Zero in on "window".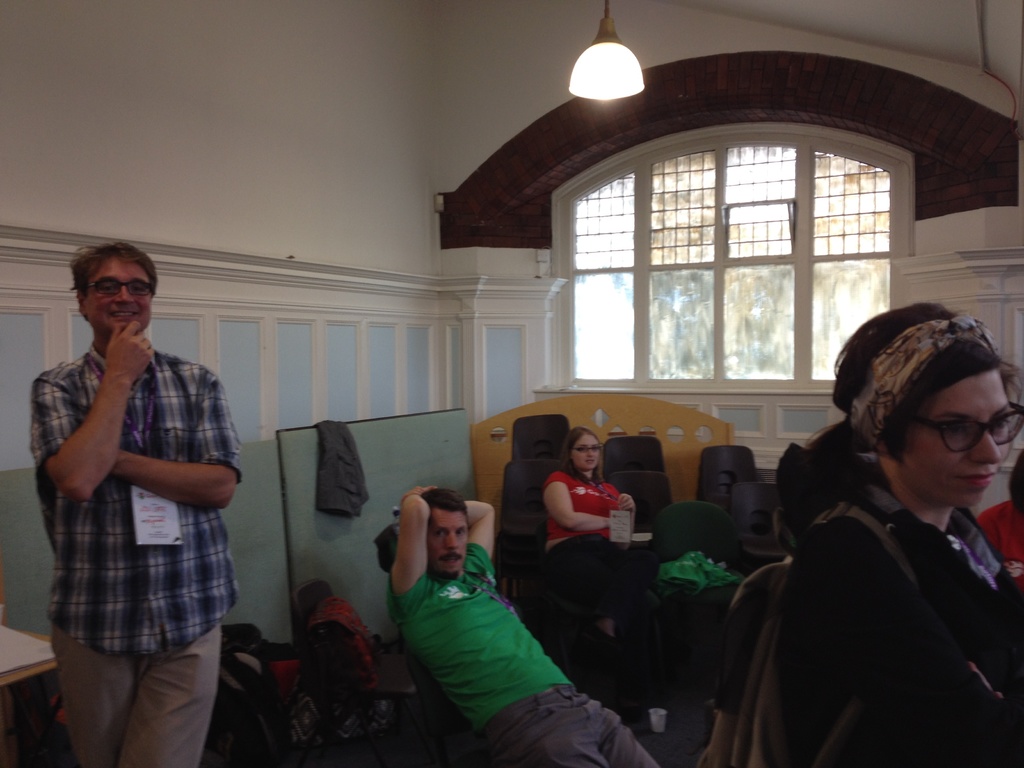
Zeroed in: bbox(573, 150, 895, 394).
